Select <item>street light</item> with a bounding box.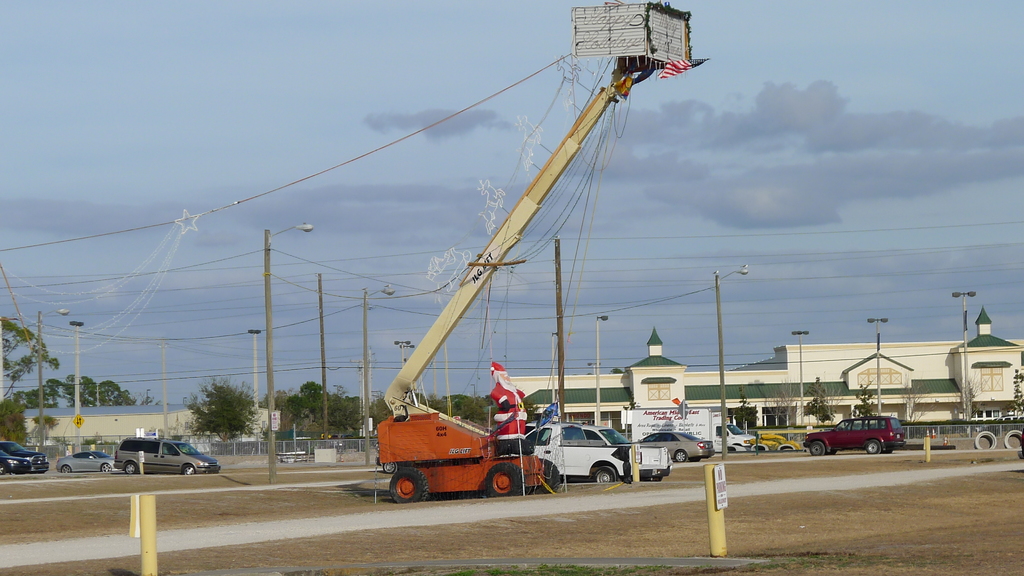
{"x1": 470, "y1": 384, "x2": 477, "y2": 399}.
